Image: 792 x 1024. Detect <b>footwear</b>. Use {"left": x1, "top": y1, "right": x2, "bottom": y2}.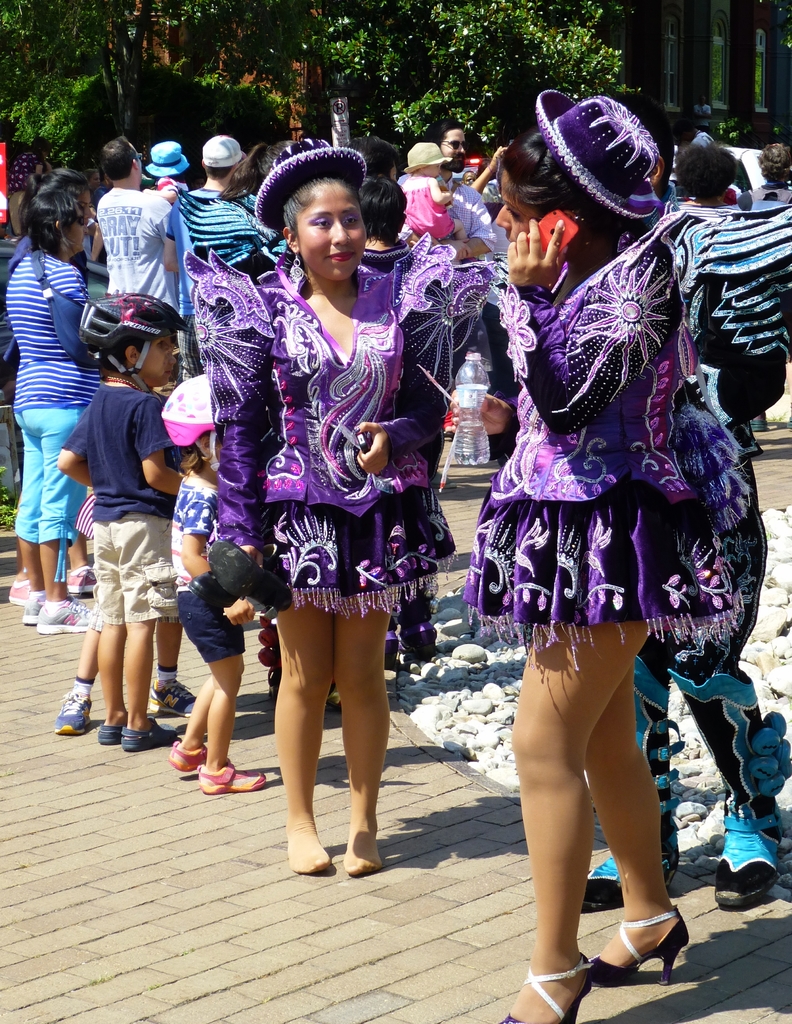
{"left": 119, "top": 716, "right": 186, "bottom": 751}.
